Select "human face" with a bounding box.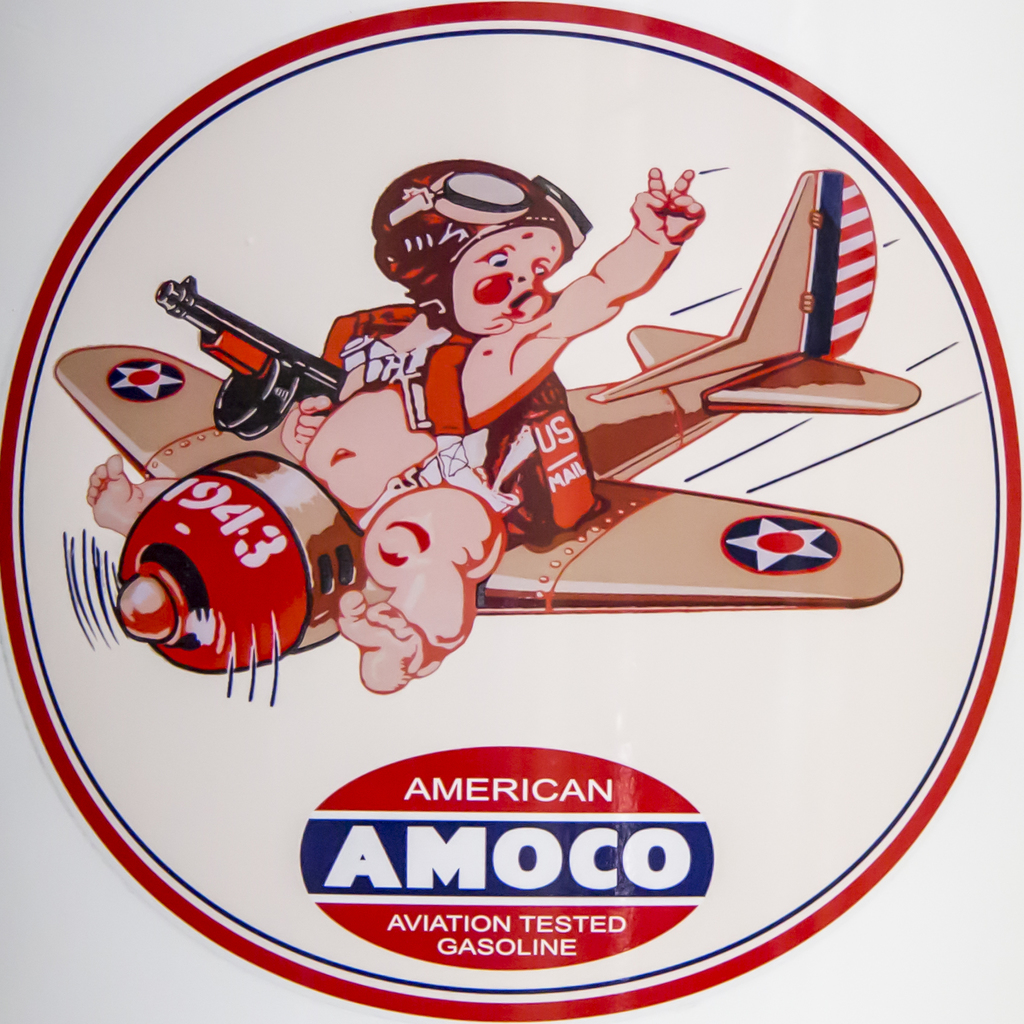
box(454, 228, 551, 334).
